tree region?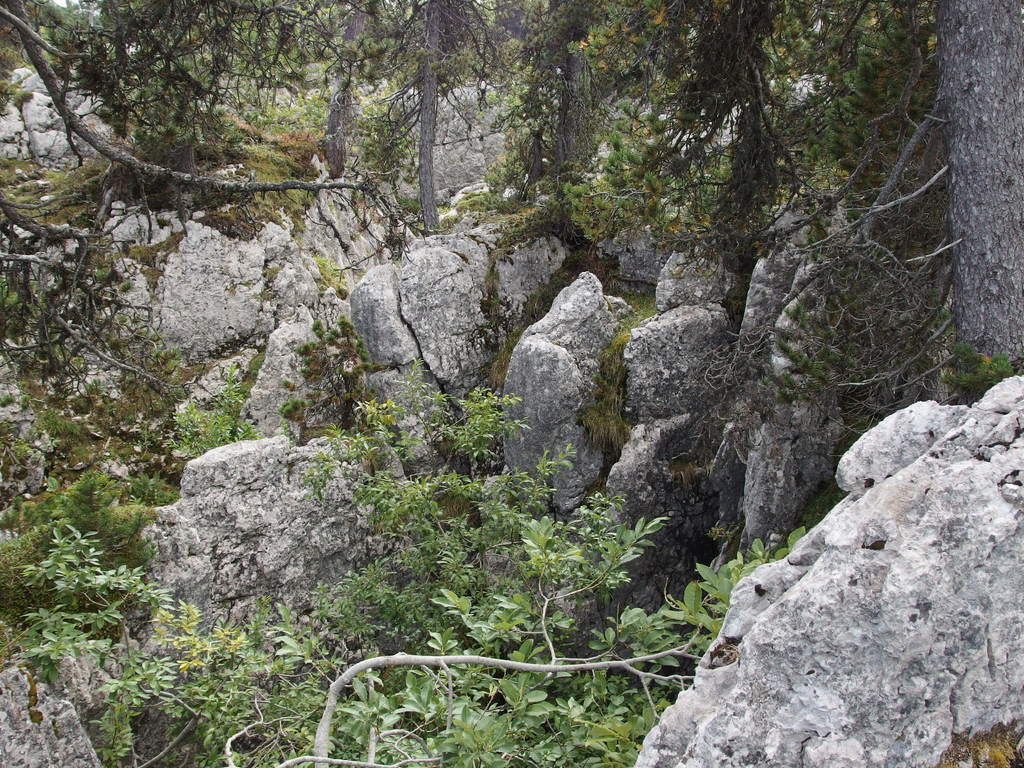
Rect(671, 6, 822, 326)
